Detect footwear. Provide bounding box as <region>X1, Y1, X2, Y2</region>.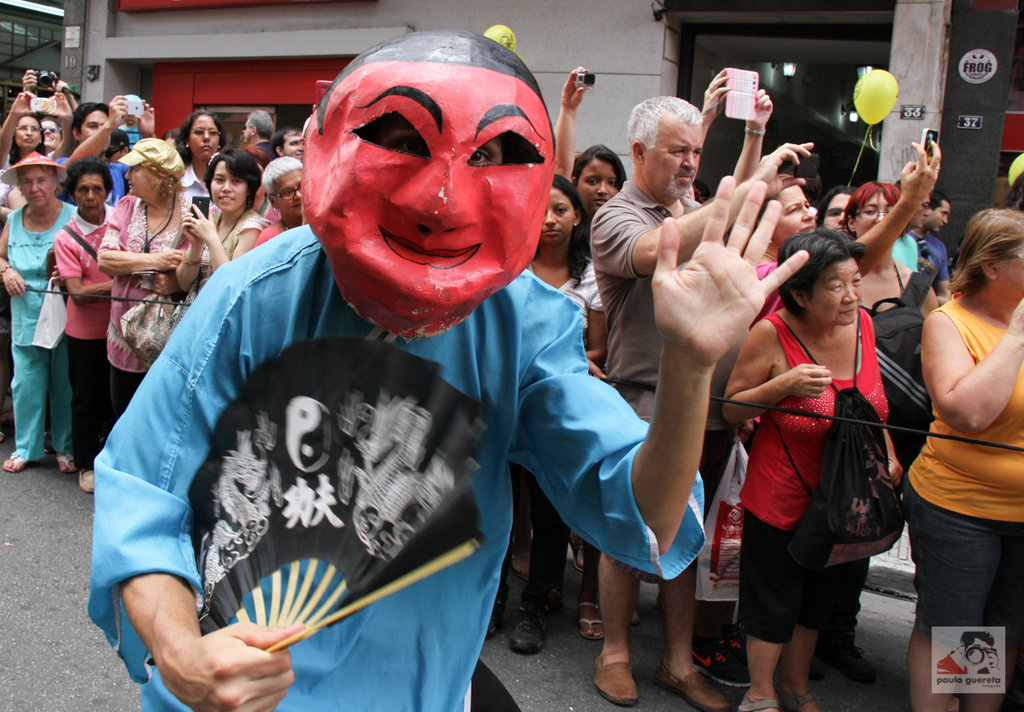
<region>808, 626, 878, 683</region>.
